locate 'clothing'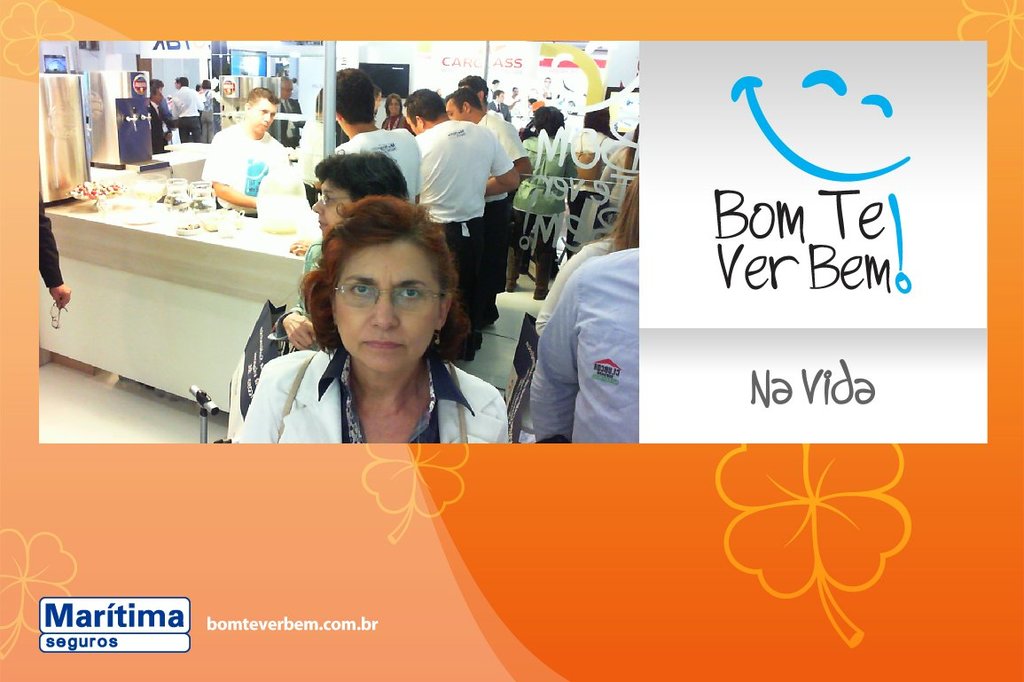
x1=160 y1=81 x2=214 y2=137
